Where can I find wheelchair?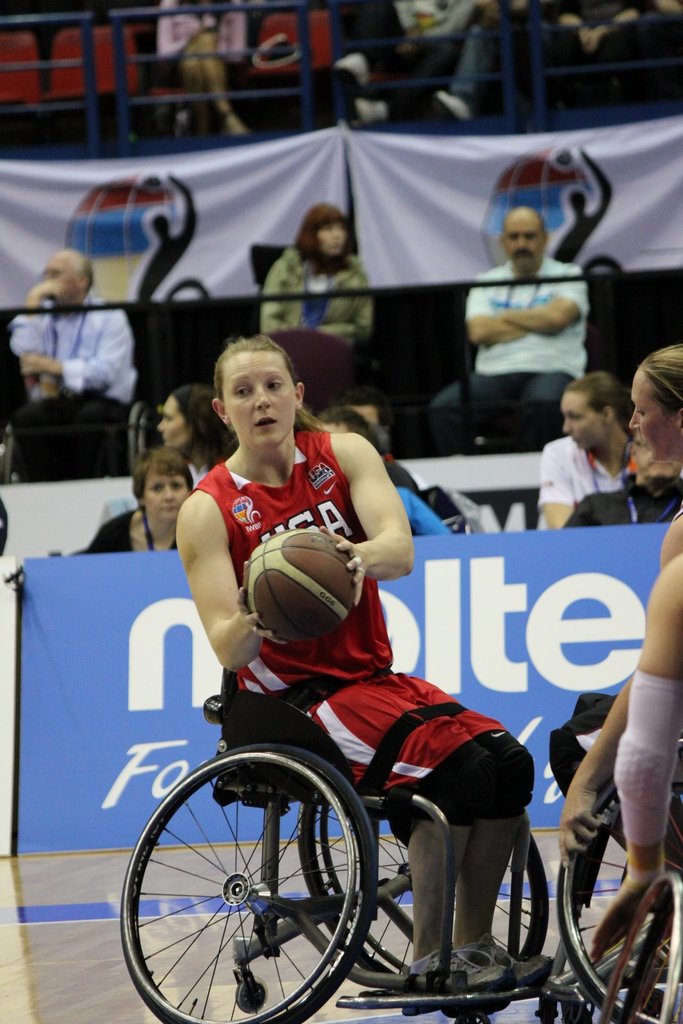
You can find it at (536, 737, 682, 1023).
